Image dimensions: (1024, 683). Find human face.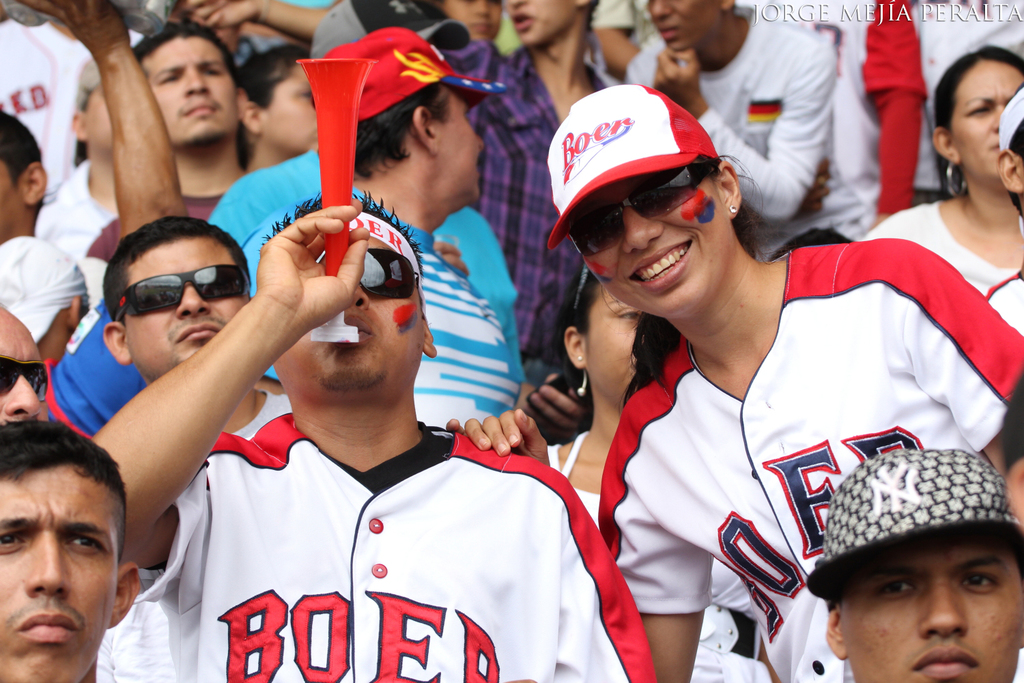
bbox(643, 0, 723, 52).
